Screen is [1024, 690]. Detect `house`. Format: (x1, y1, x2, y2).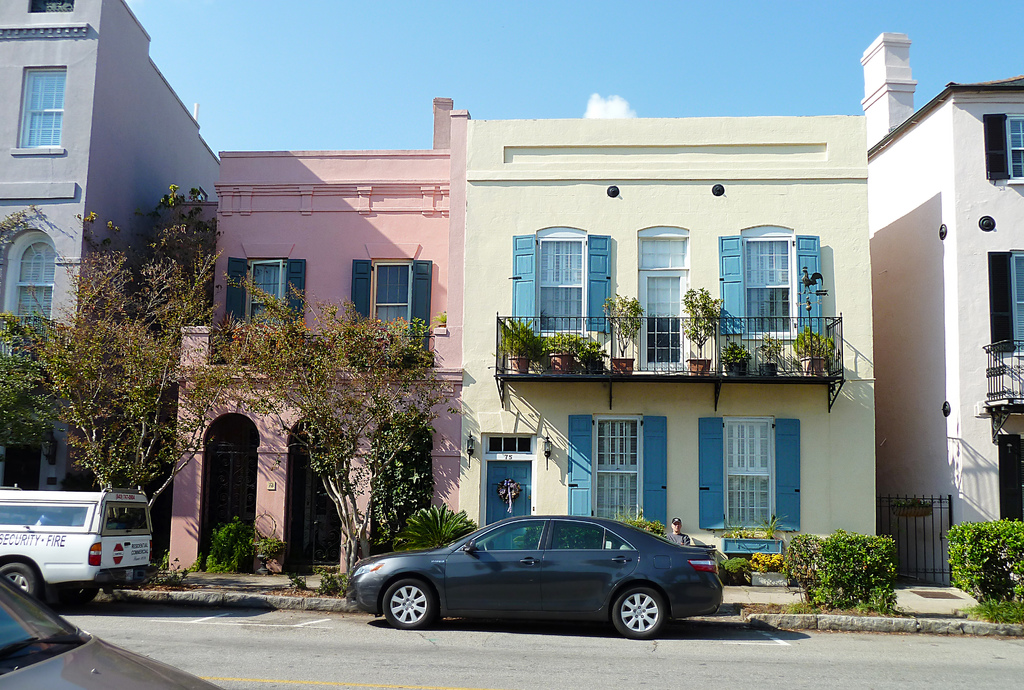
(461, 120, 876, 568).
